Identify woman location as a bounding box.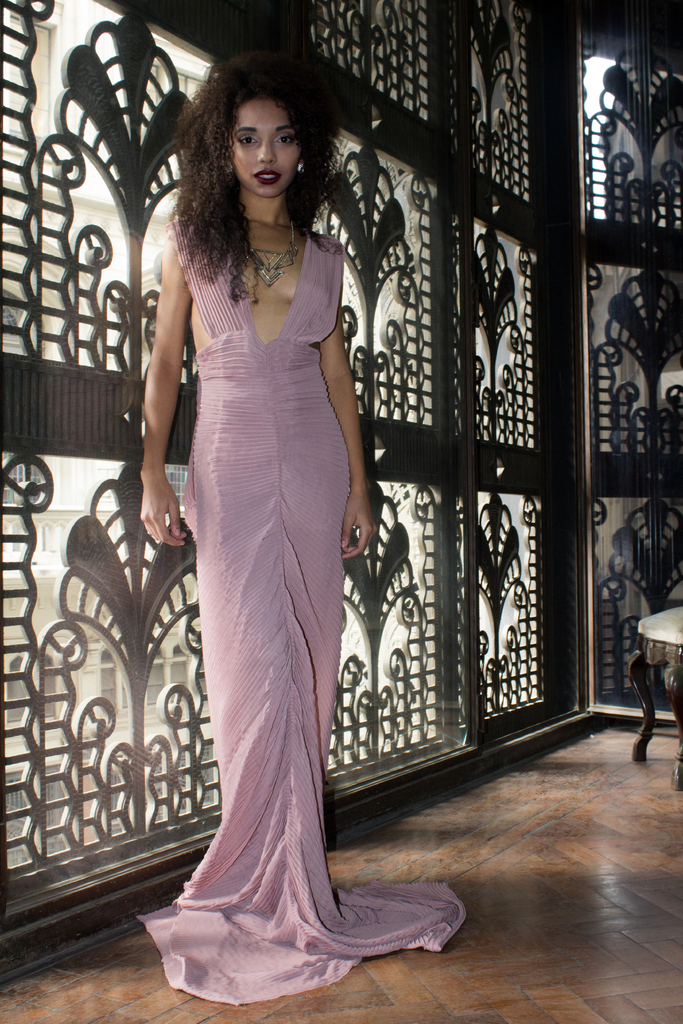
{"left": 140, "top": 51, "right": 469, "bottom": 1005}.
